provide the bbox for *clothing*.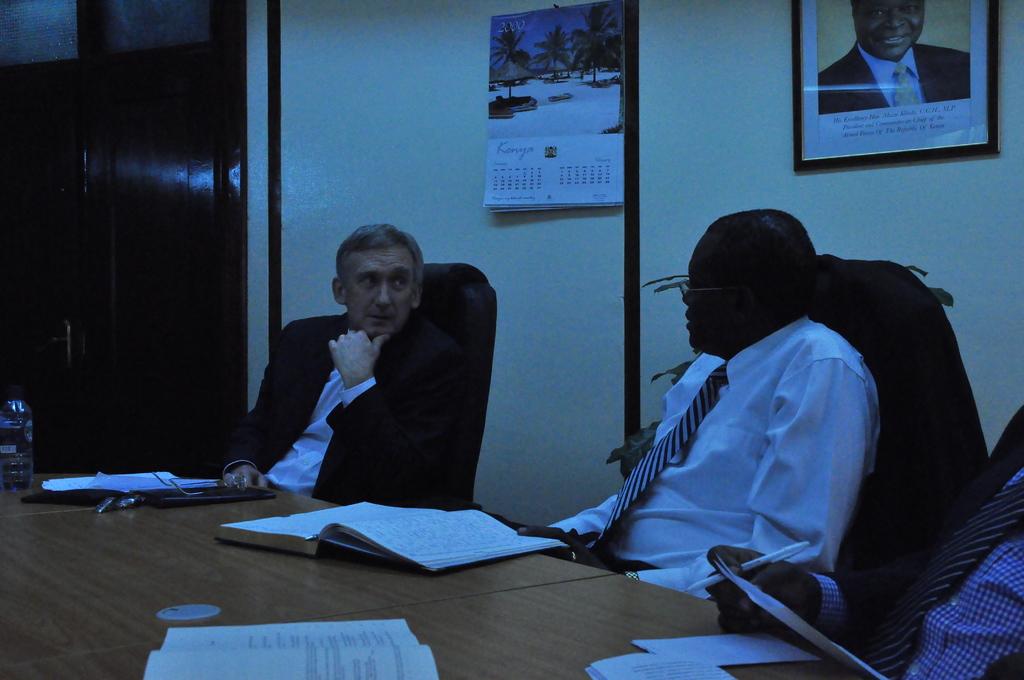
locate(826, 403, 1023, 679).
